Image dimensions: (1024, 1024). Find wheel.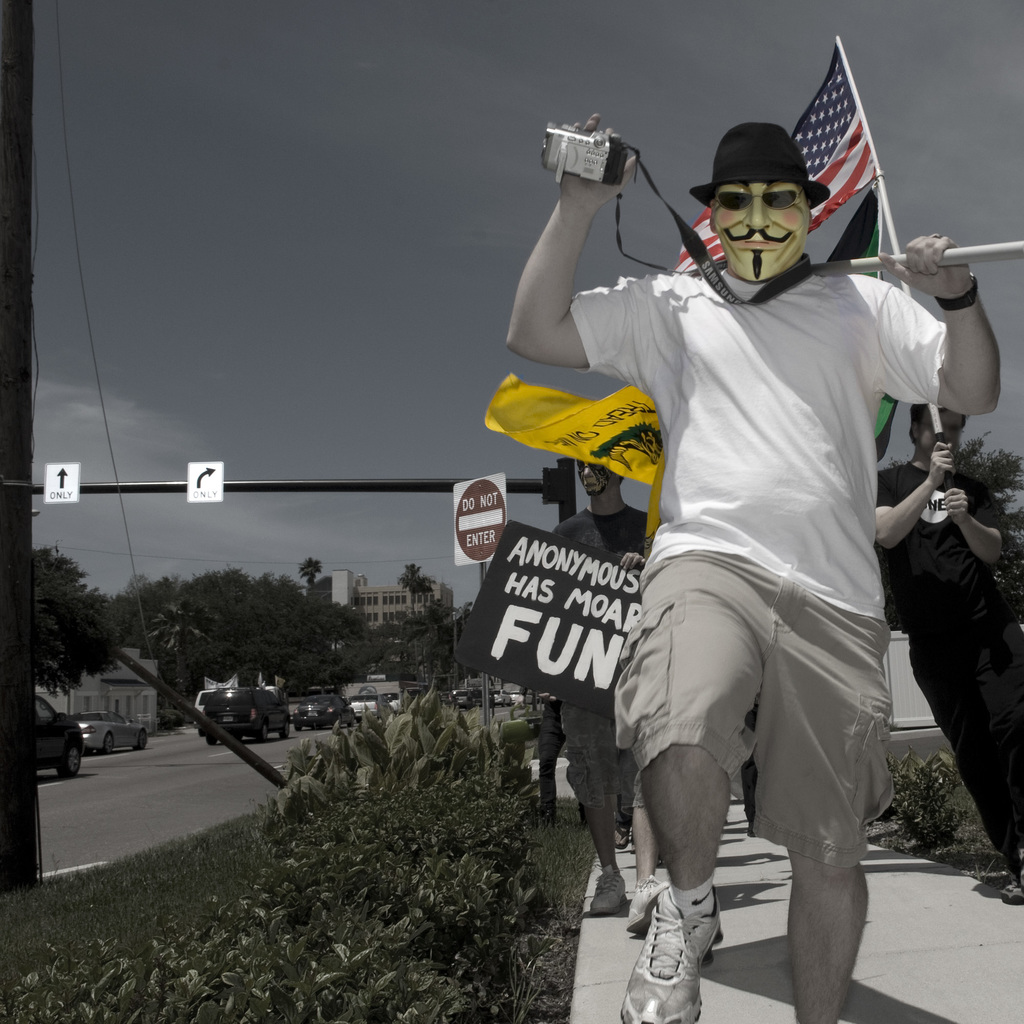
<bbox>248, 717, 266, 739</bbox>.
